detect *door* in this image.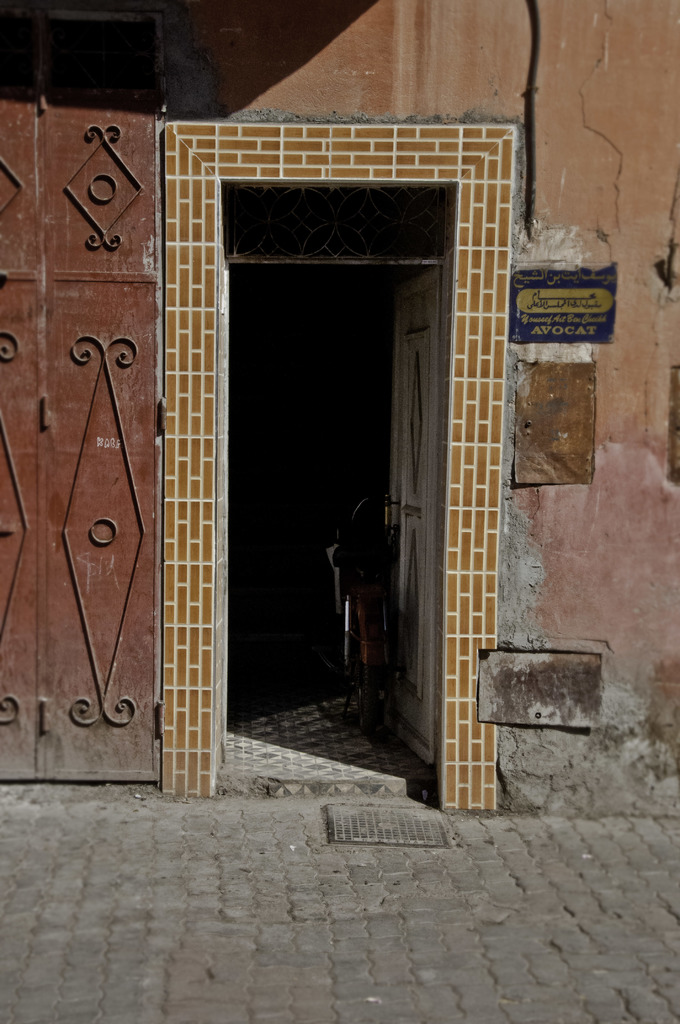
Detection: region(385, 266, 443, 767).
